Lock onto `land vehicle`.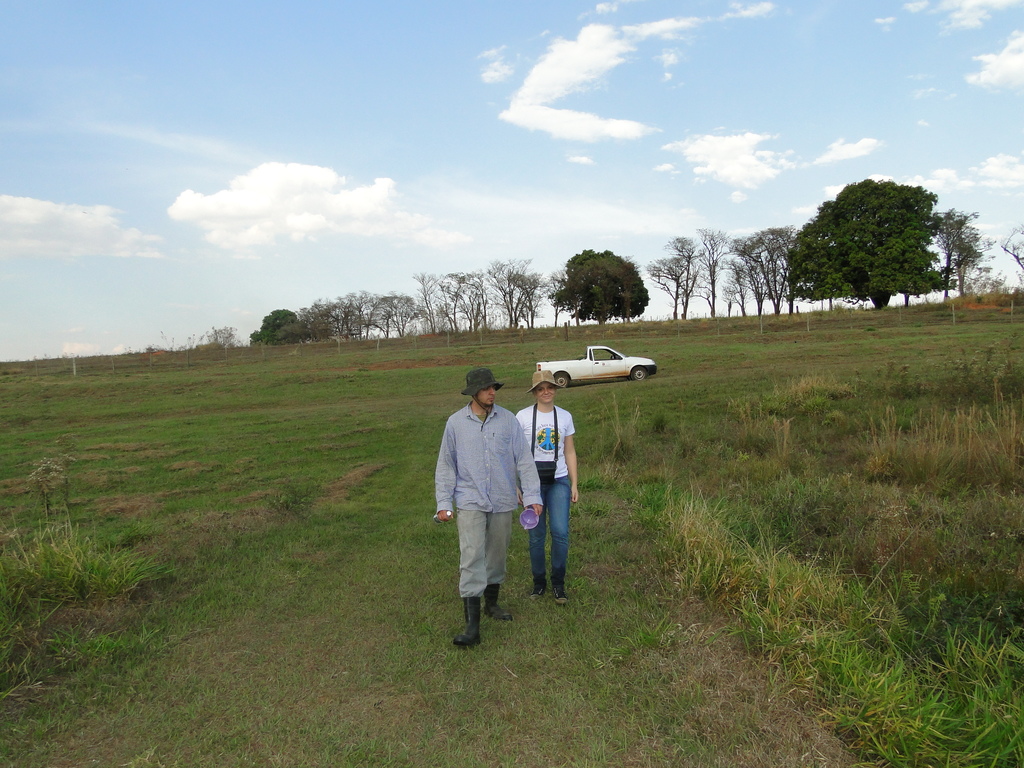
Locked: bbox=(534, 342, 660, 398).
